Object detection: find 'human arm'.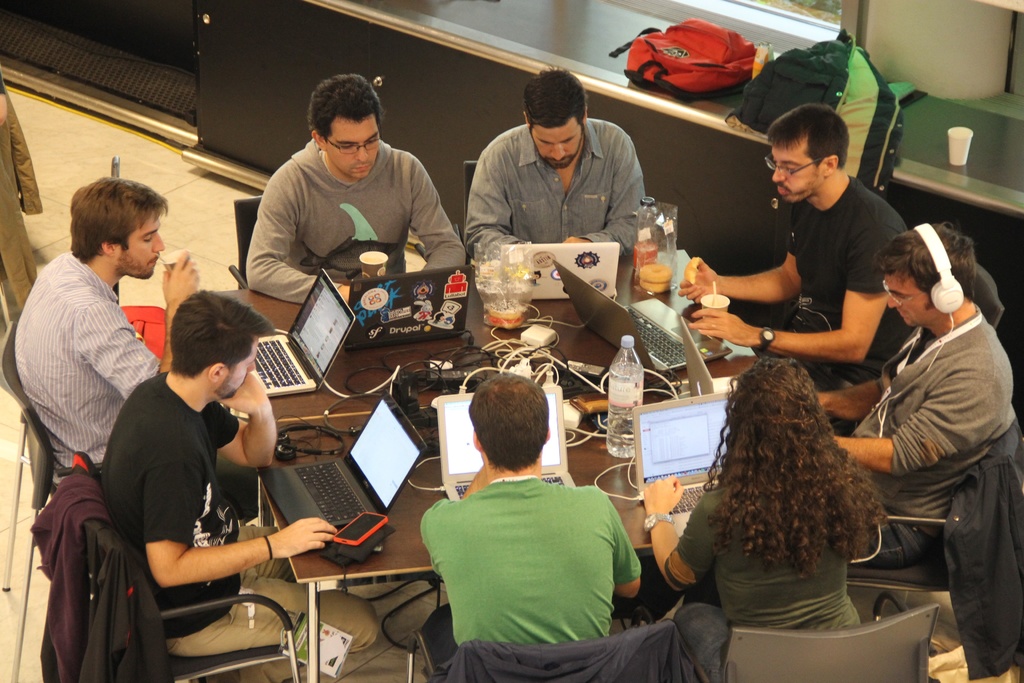
detection(73, 251, 200, 399).
